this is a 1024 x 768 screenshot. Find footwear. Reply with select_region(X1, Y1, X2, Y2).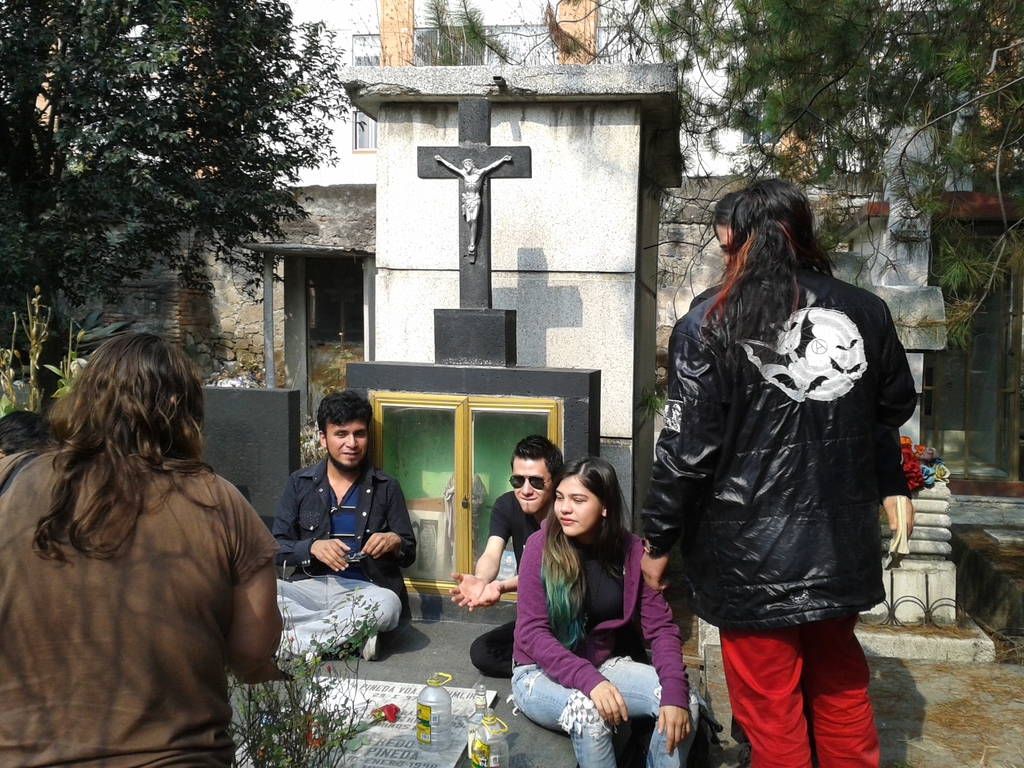
select_region(350, 625, 386, 663).
